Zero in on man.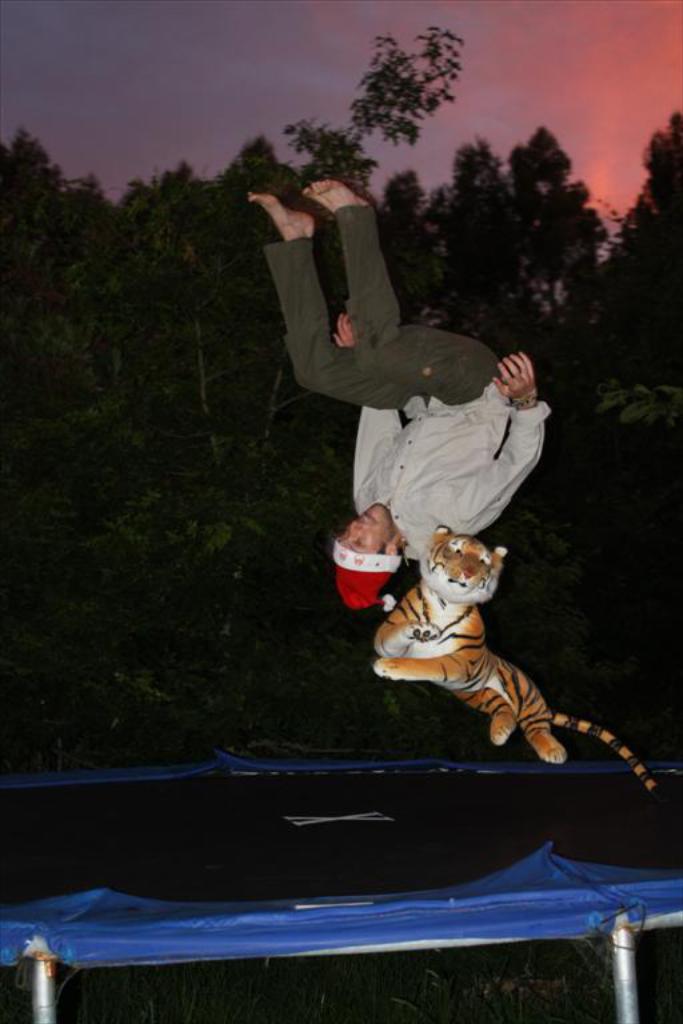
Zeroed in: bbox(232, 183, 562, 611).
